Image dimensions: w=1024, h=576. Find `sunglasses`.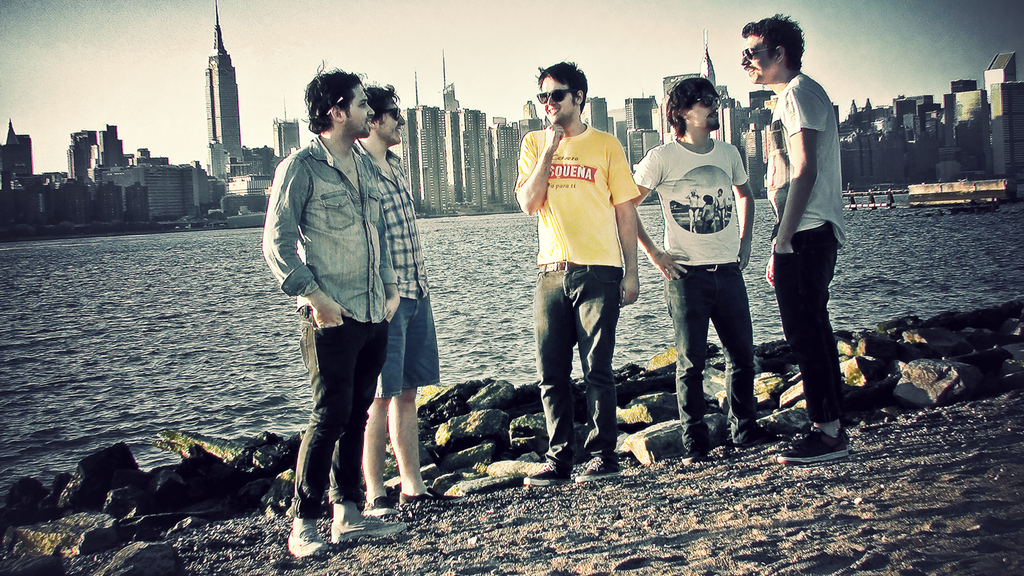
bbox=[384, 107, 407, 119].
